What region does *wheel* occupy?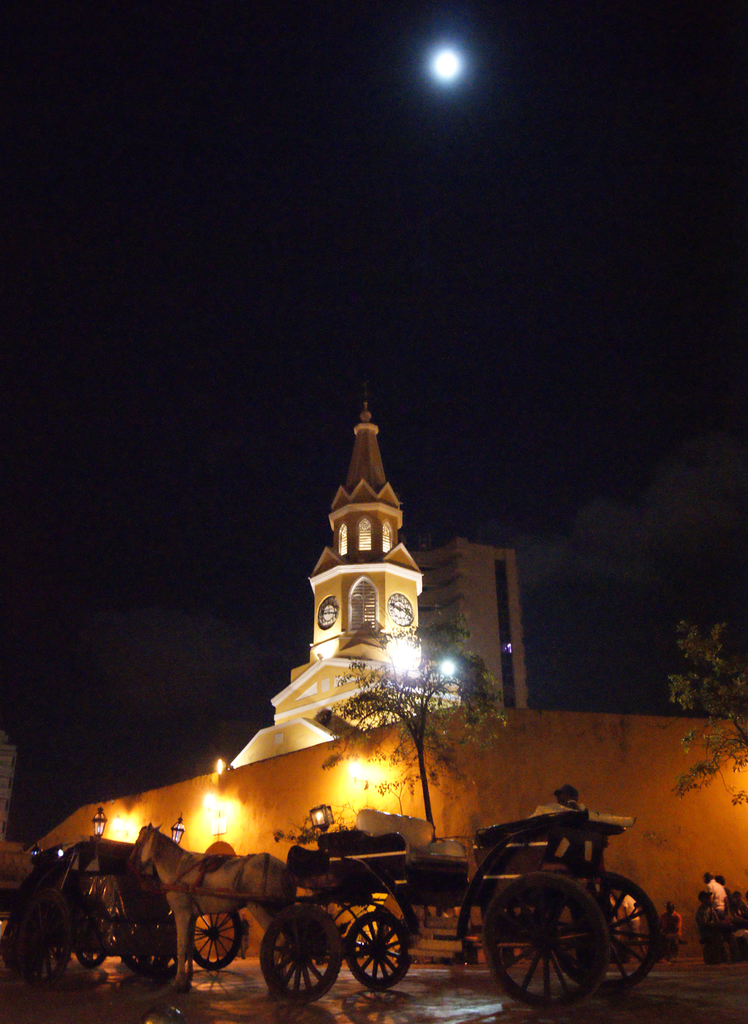
left=341, top=924, right=415, bottom=1002.
